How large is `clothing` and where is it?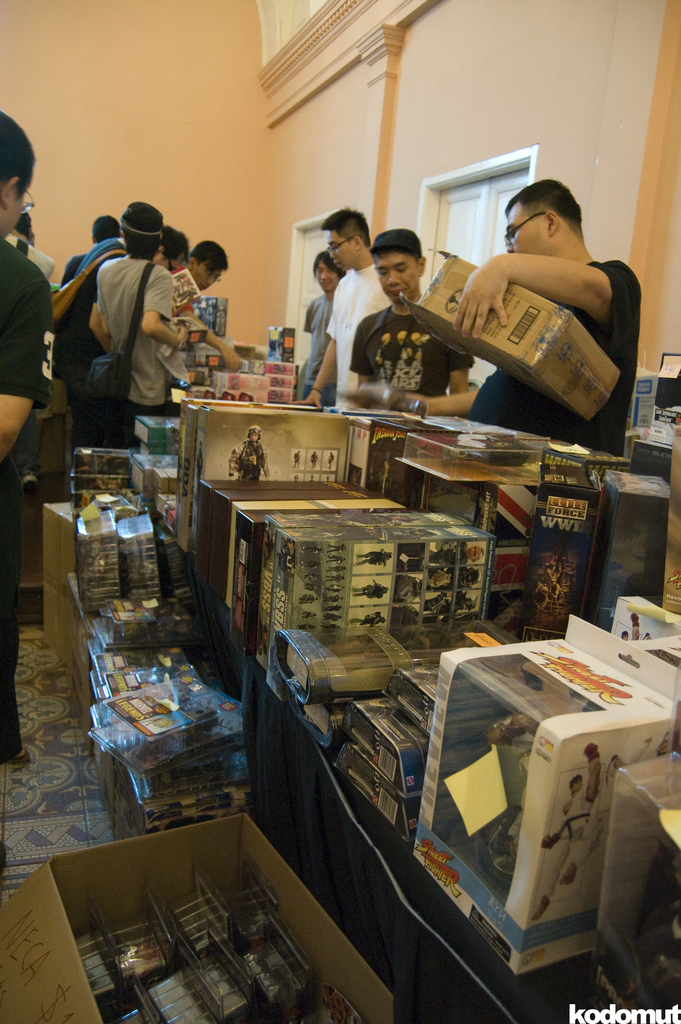
Bounding box: [468,259,643,615].
